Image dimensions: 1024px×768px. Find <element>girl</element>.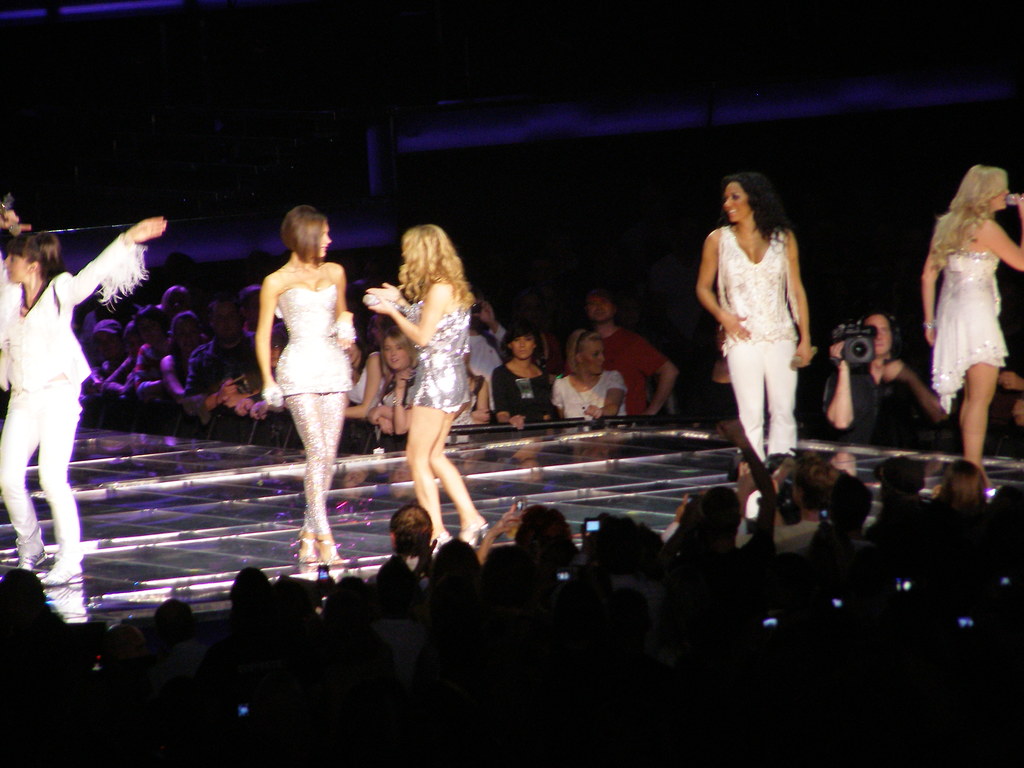
(247,204,354,561).
